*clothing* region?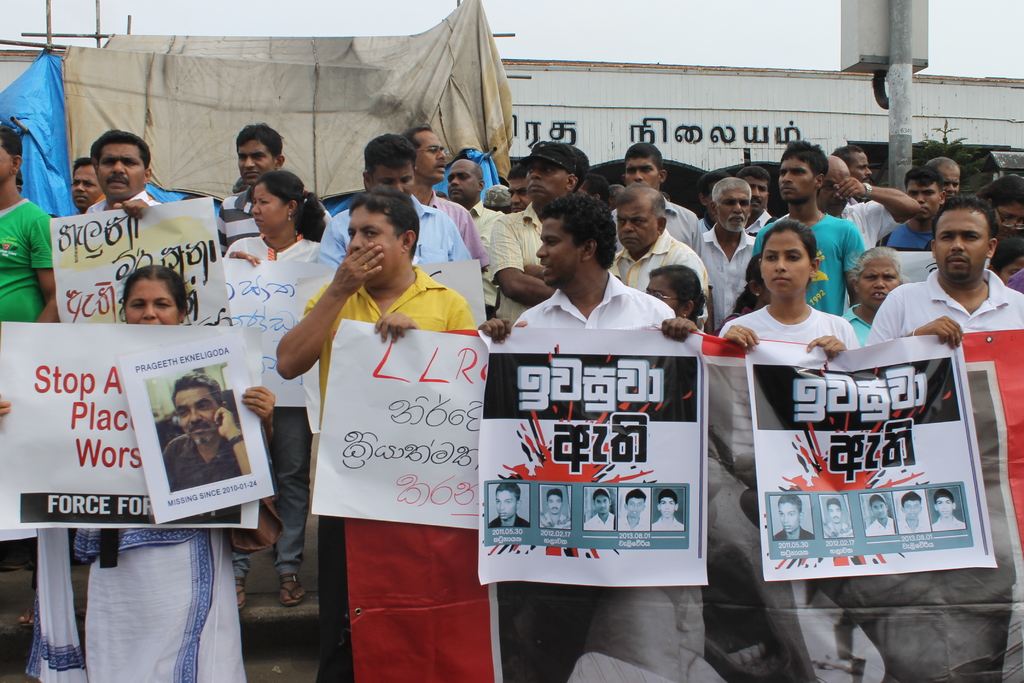
x1=897 y1=517 x2=930 y2=535
